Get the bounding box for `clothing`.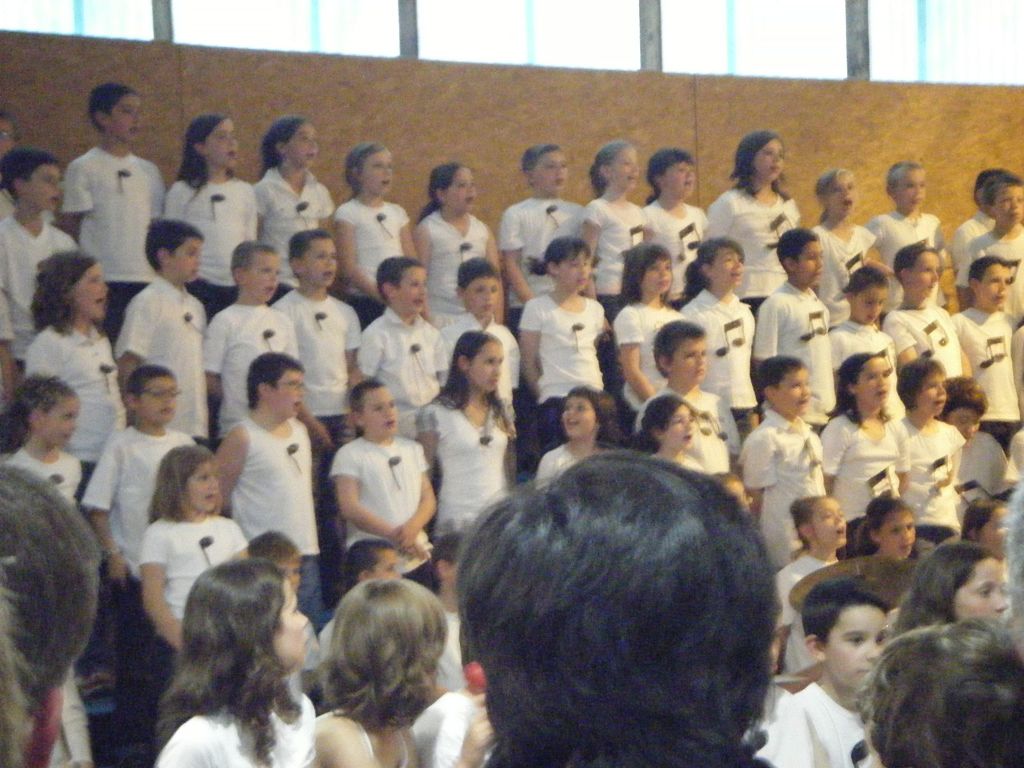
bbox=[953, 304, 1020, 420].
